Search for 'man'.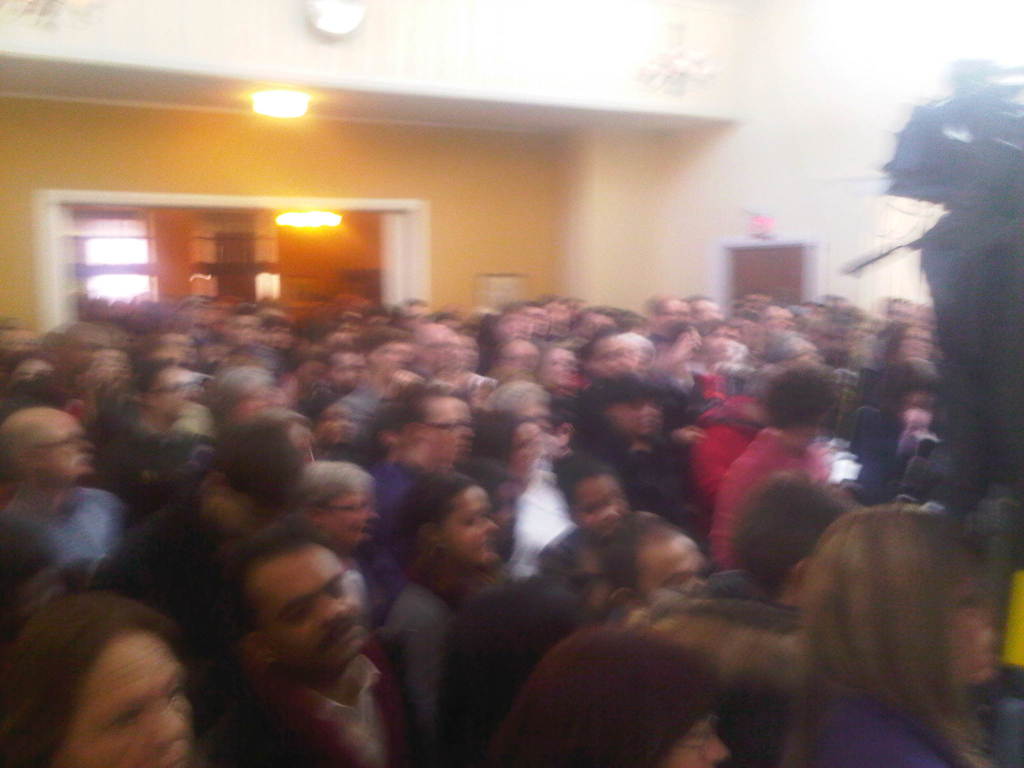
Found at left=97, top=362, right=219, bottom=521.
